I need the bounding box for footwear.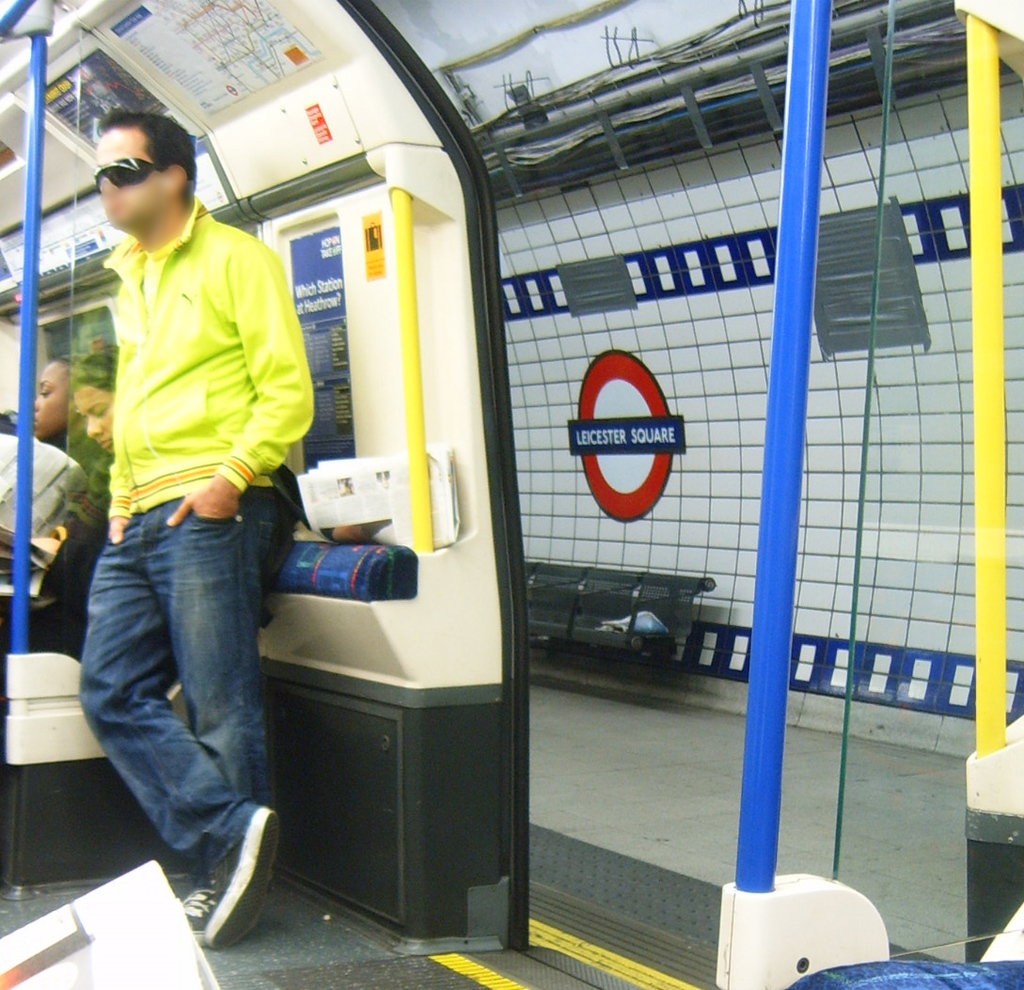
Here it is: [184,877,225,947].
